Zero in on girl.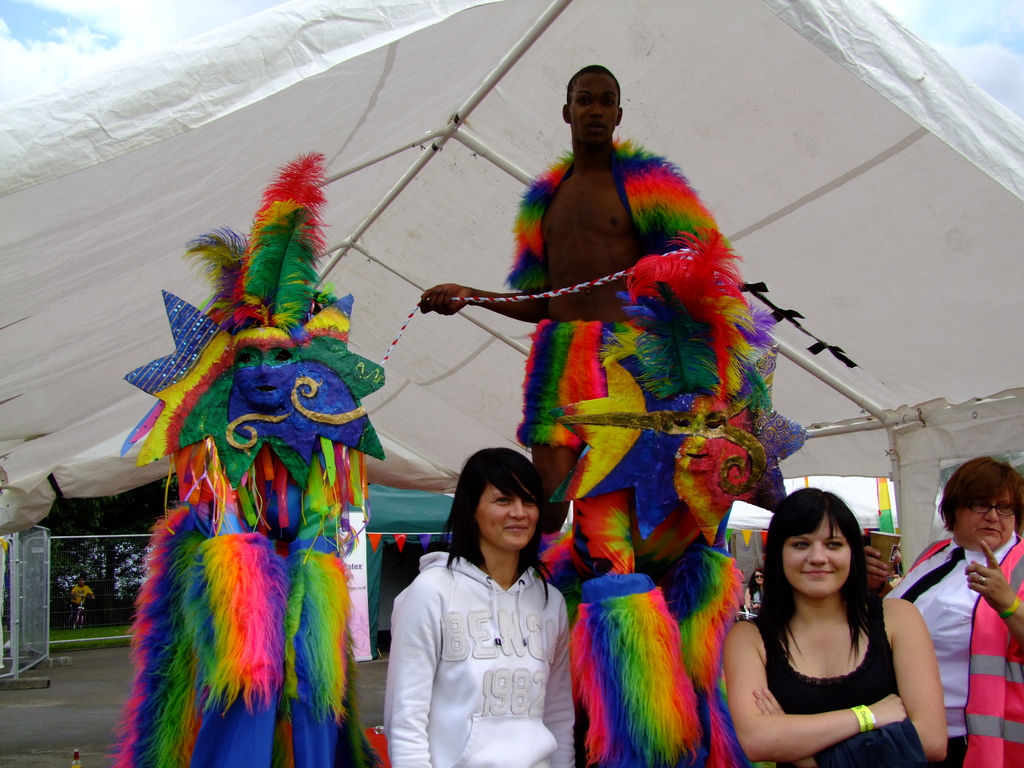
Zeroed in: 725 487 947 767.
